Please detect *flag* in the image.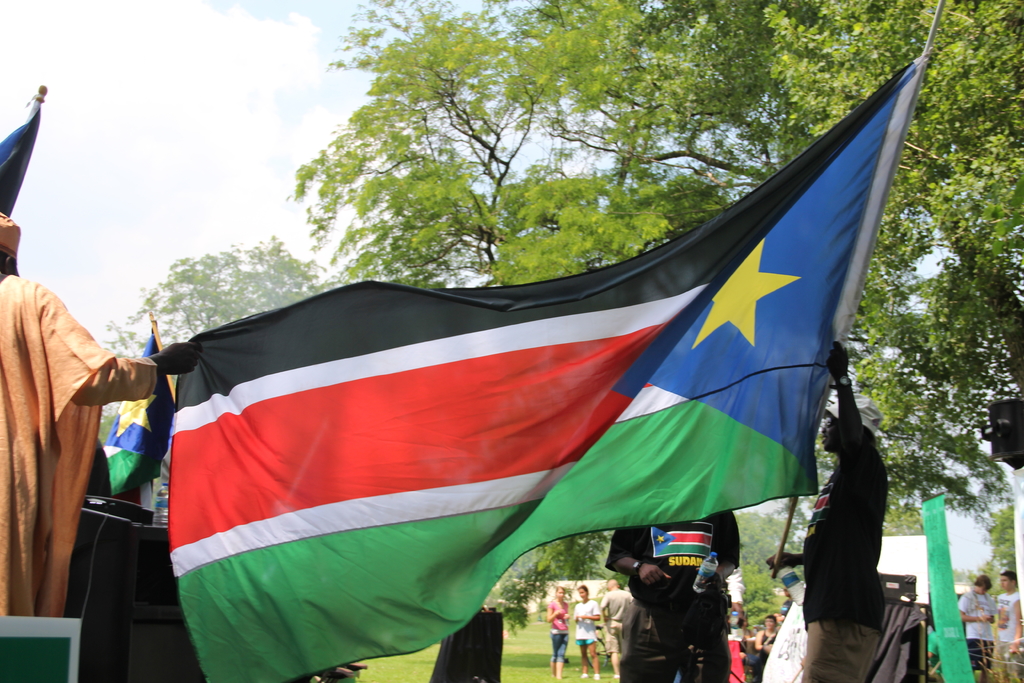
x1=0, y1=90, x2=41, y2=219.
